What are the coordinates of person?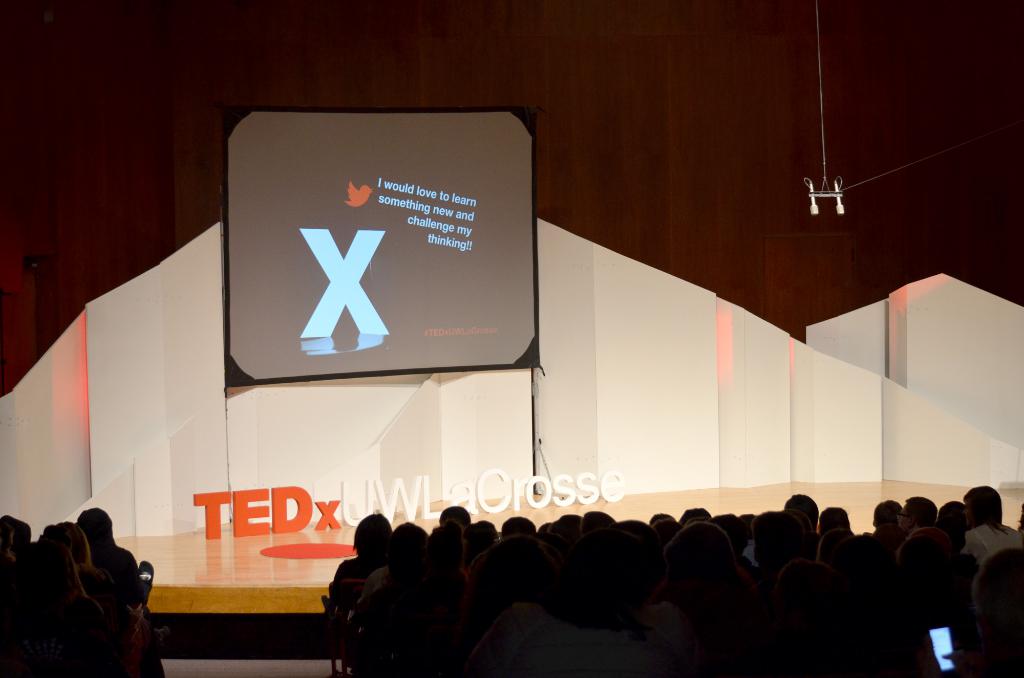
l=79, t=503, r=143, b=603.
